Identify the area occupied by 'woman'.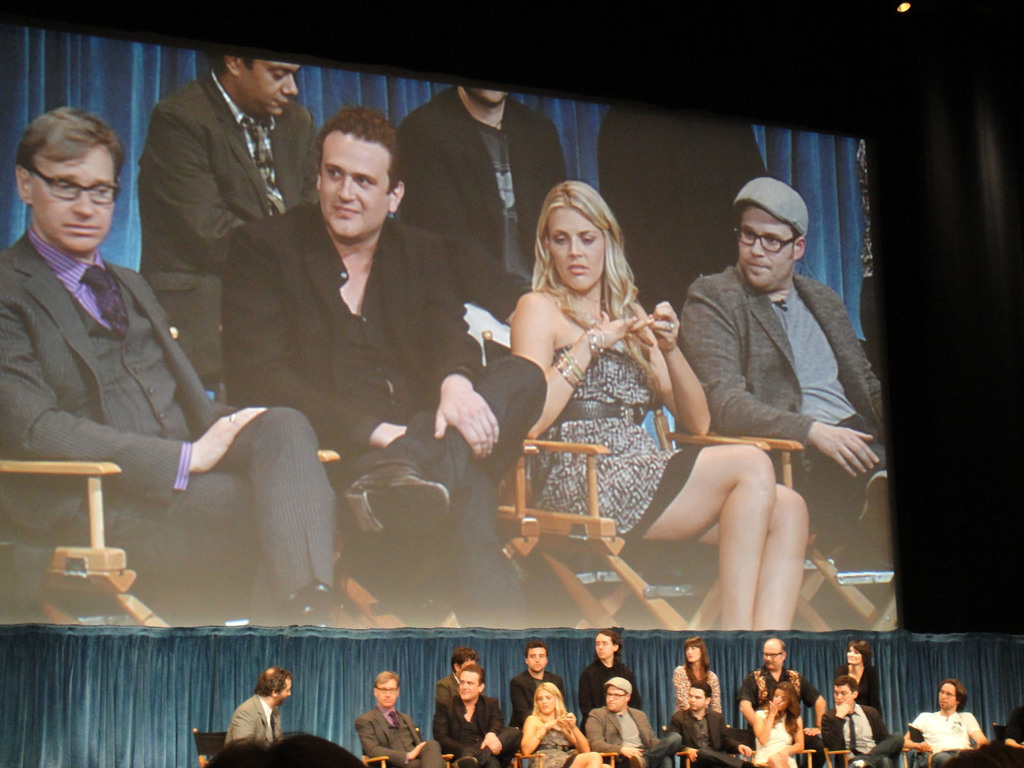
Area: 670 636 723 719.
